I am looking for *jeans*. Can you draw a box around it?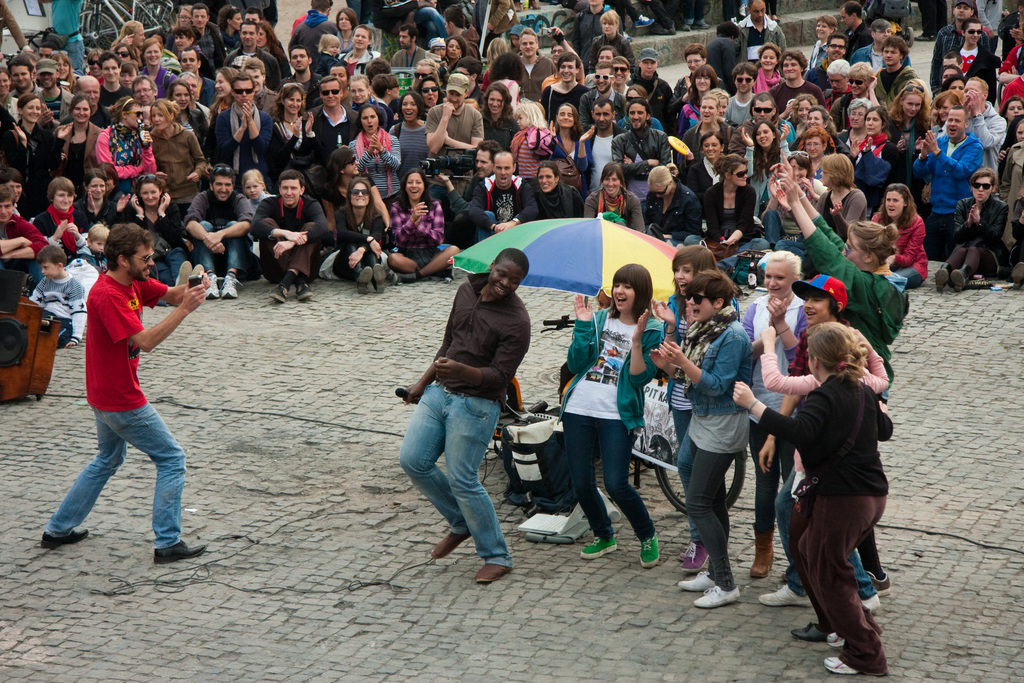
Sure, the bounding box is pyautogui.locateOnScreen(682, 229, 765, 245).
